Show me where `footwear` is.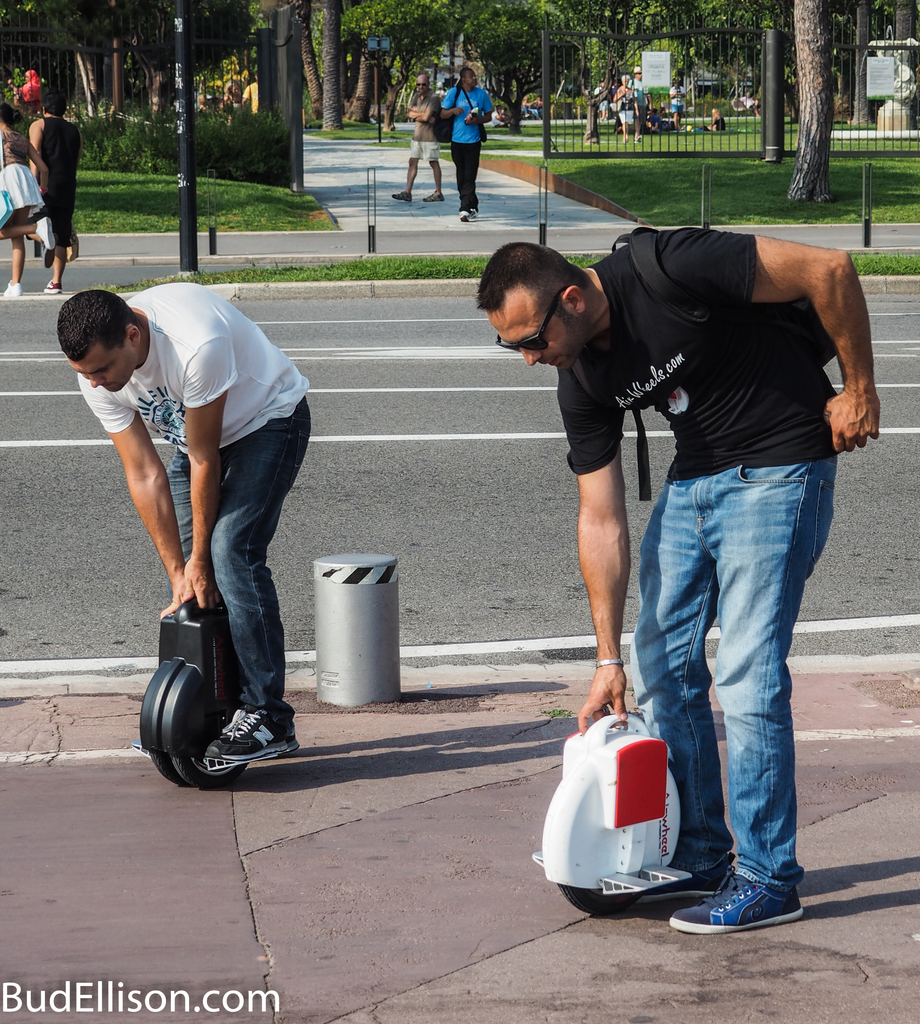
`footwear` is at 640, 854, 740, 903.
